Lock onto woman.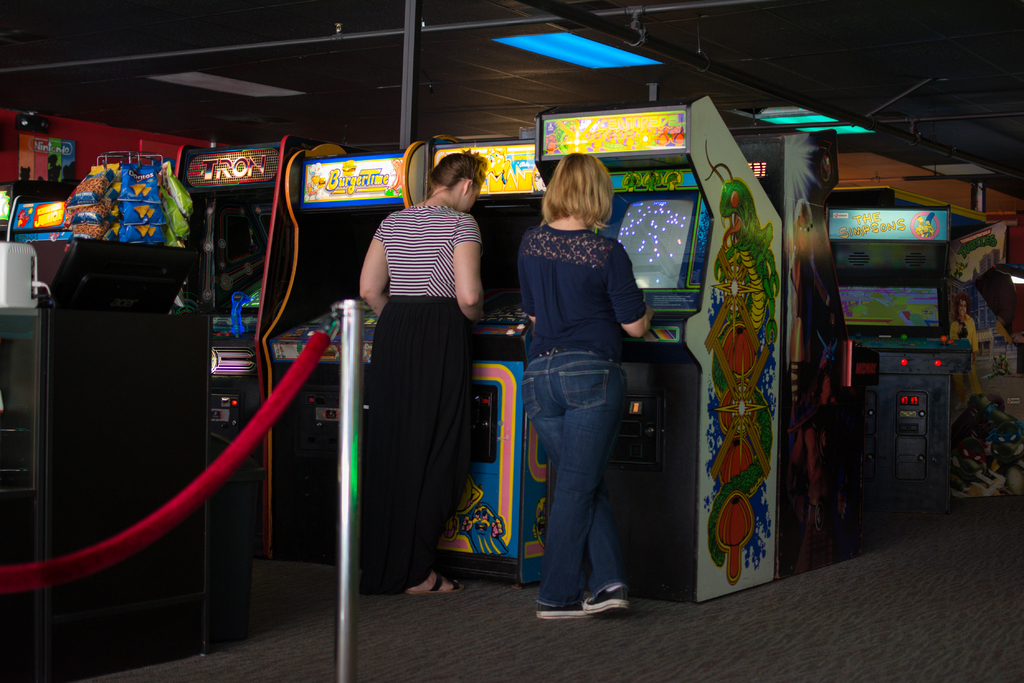
Locked: {"left": 355, "top": 145, "right": 495, "bottom": 597}.
